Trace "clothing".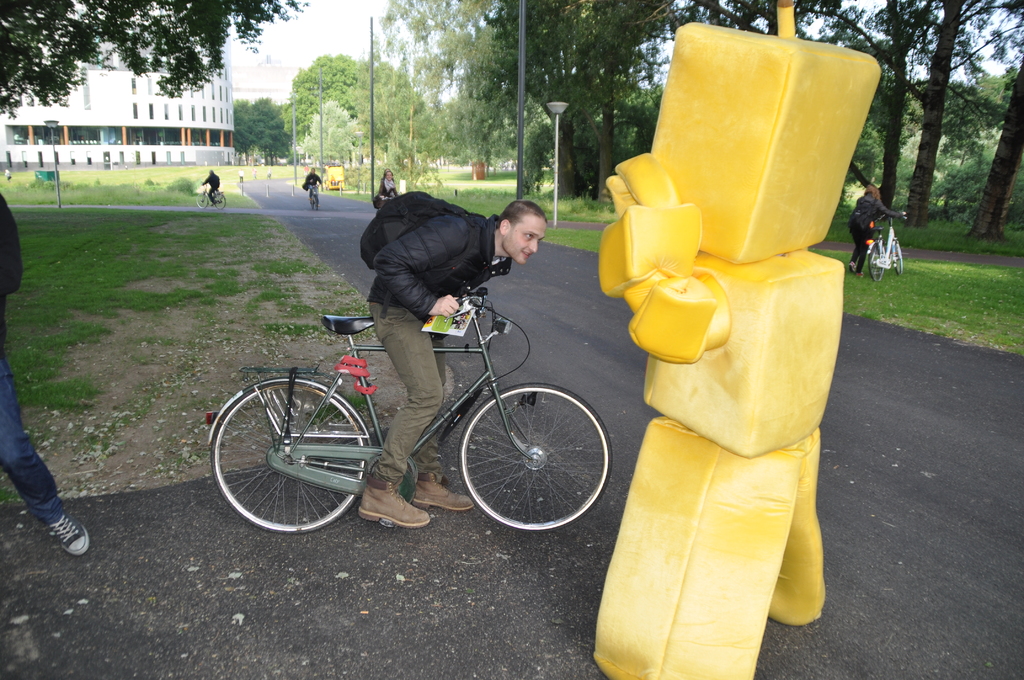
Traced to 365,211,502,316.
